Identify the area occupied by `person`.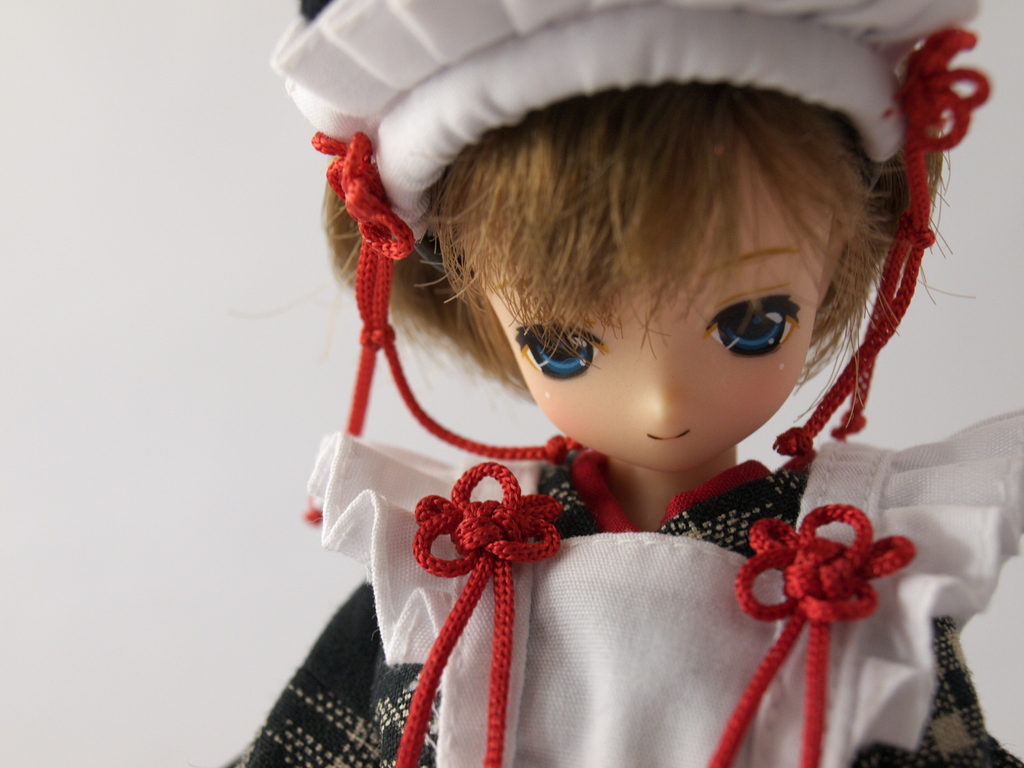
Area: rect(223, 0, 1023, 767).
